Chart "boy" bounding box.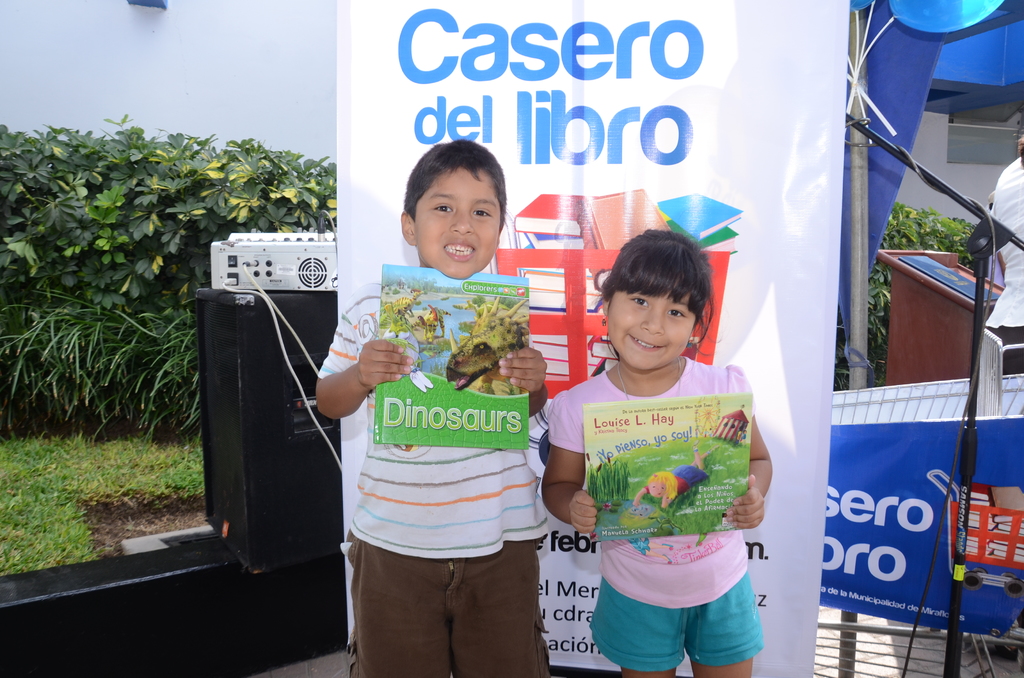
Charted: [314,135,555,677].
